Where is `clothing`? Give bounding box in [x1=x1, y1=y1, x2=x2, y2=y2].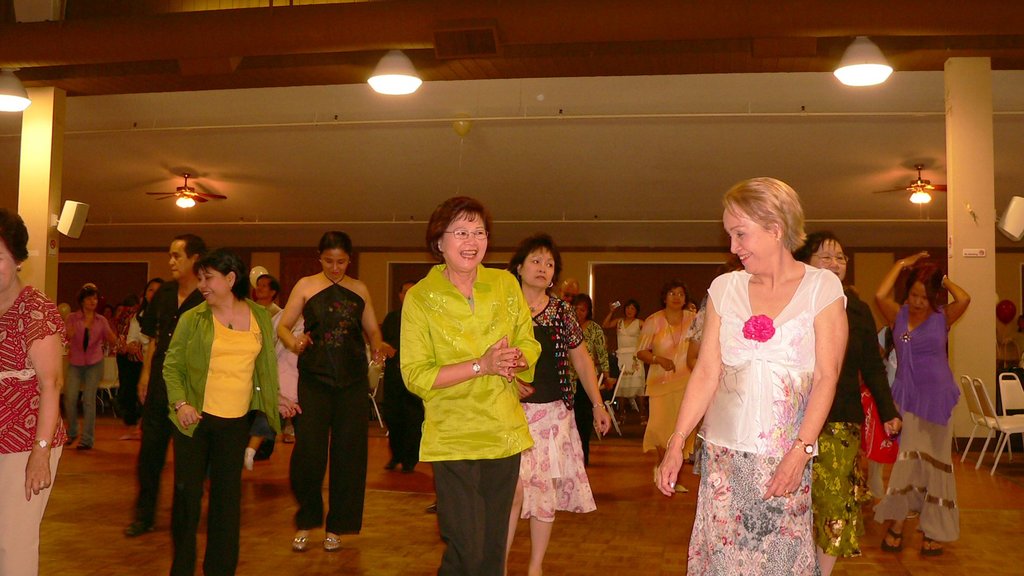
[x1=856, y1=382, x2=903, y2=503].
